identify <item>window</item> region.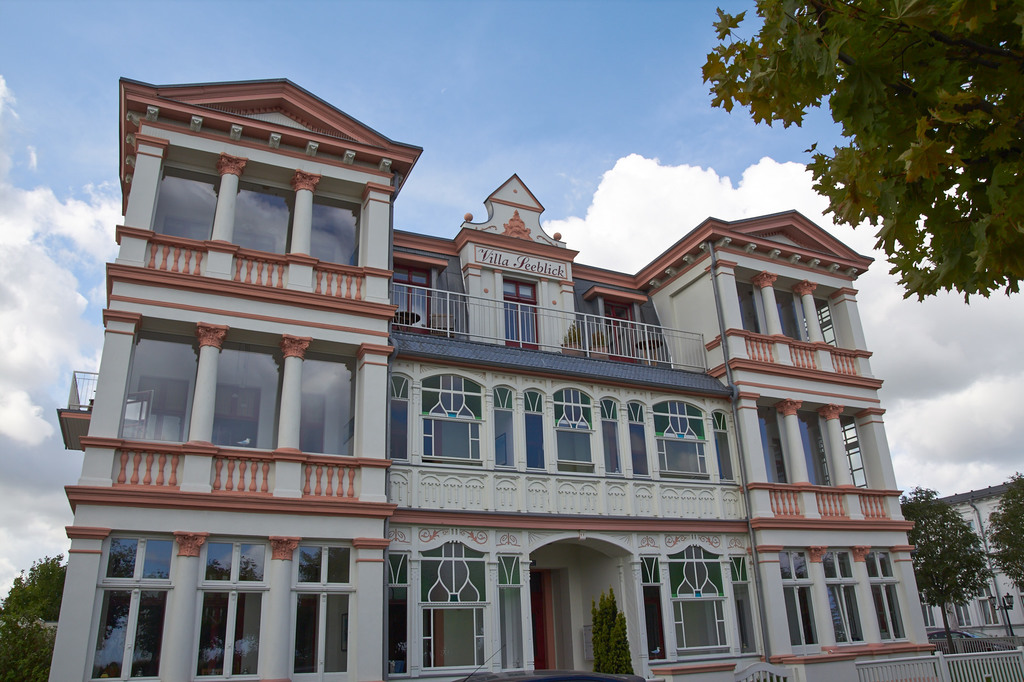
Region: BBox(294, 541, 351, 676).
